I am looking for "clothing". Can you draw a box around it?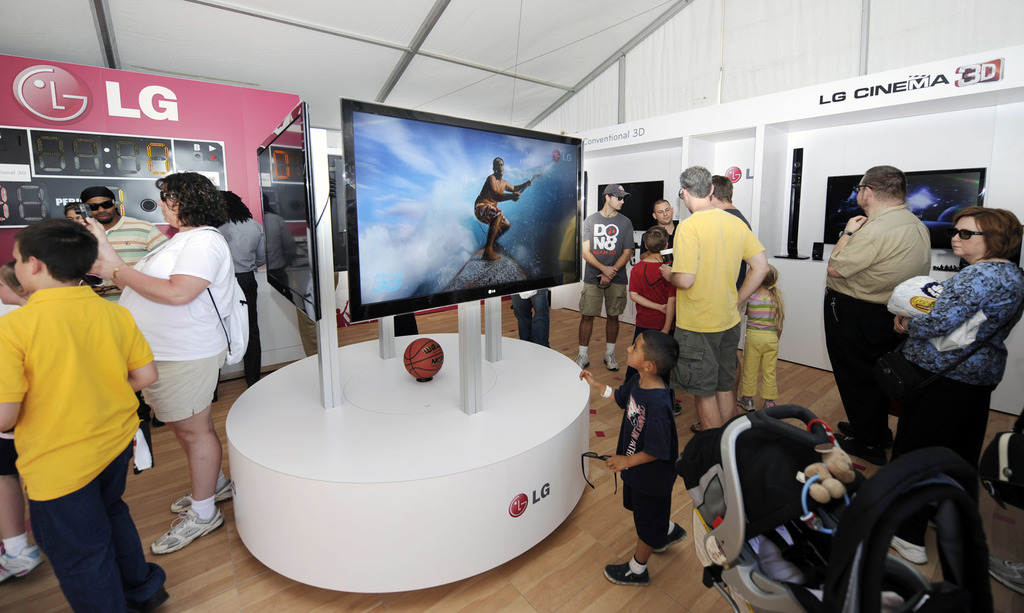
Sure, the bounding box is box(891, 255, 1023, 511).
